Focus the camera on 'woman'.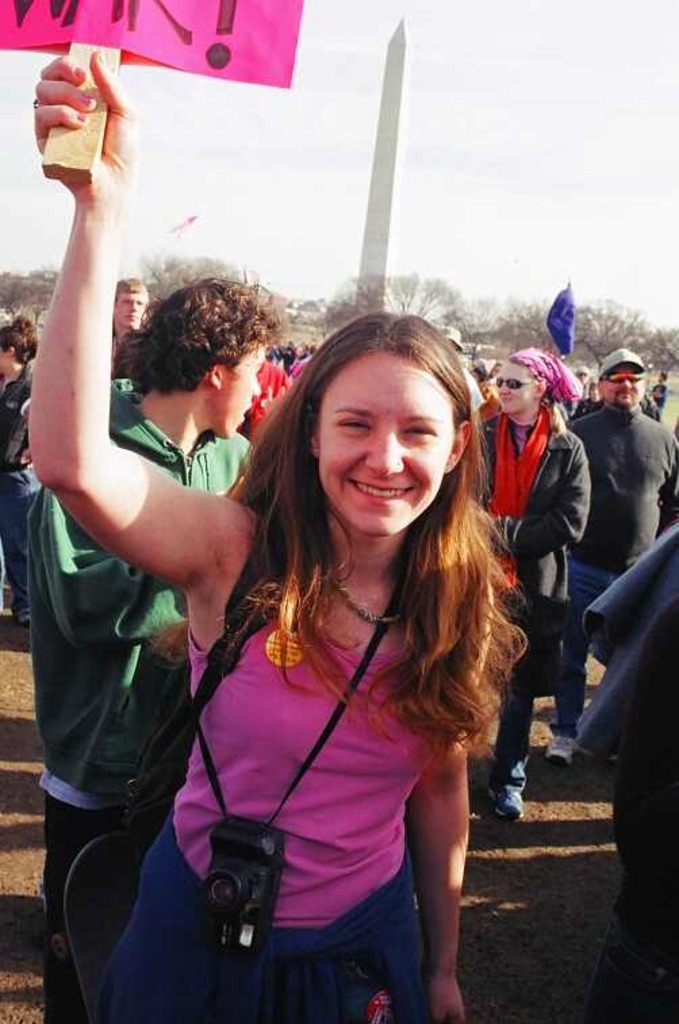
Focus region: (left=469, top=348, right=592, bottom=818).
